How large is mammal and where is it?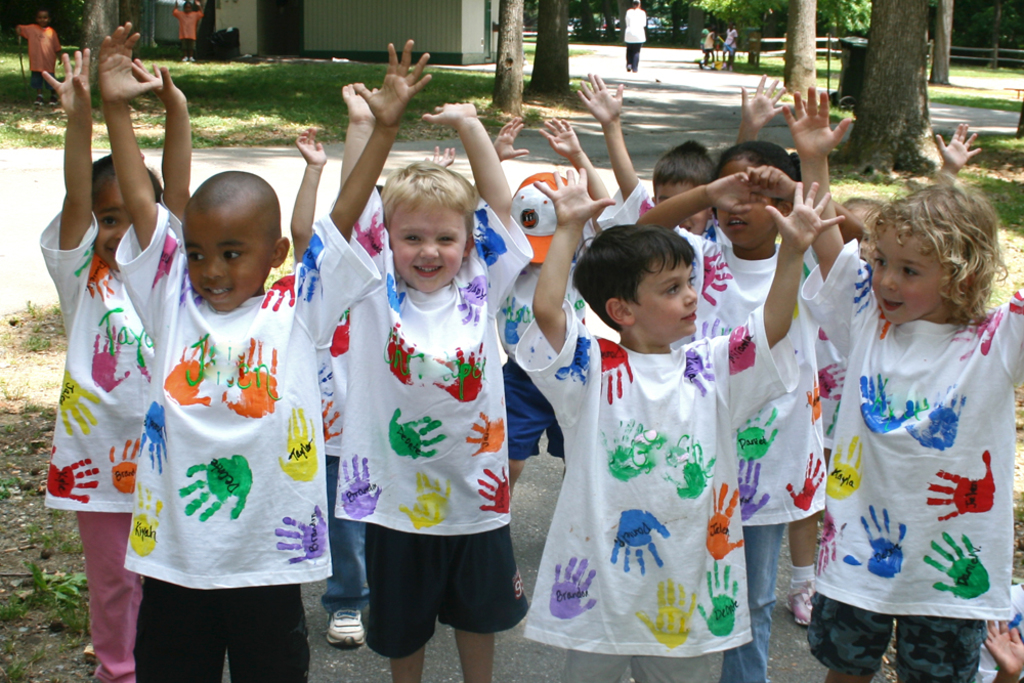
Bounding box: Rect(10, 8, 68, 99).
